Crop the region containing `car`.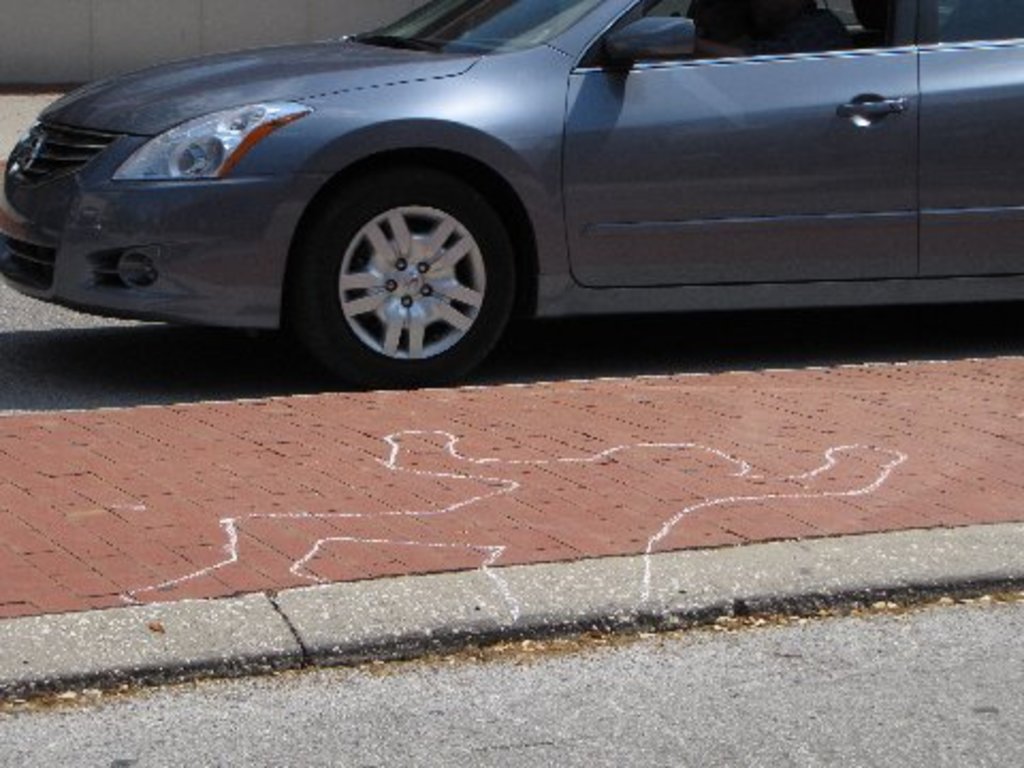
Crop region: rect(32, 0, 1011, 384).
